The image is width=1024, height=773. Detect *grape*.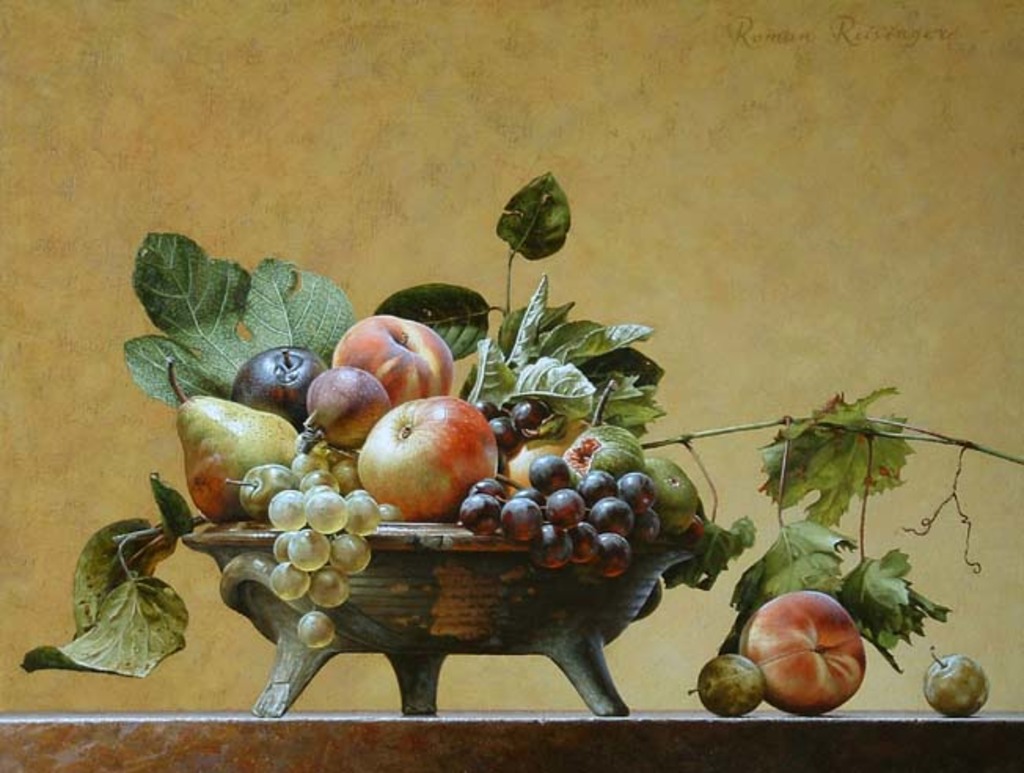
Detection: 514, 399, 554, 430.
